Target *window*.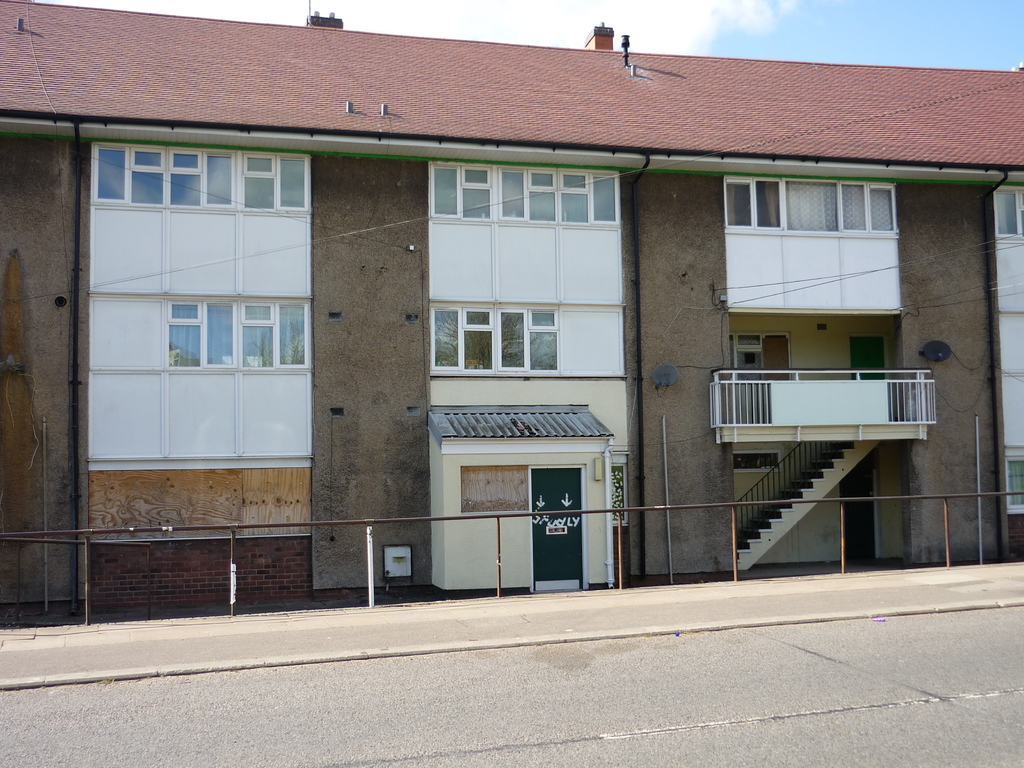
Target region: 458, 467, 529, 512.
